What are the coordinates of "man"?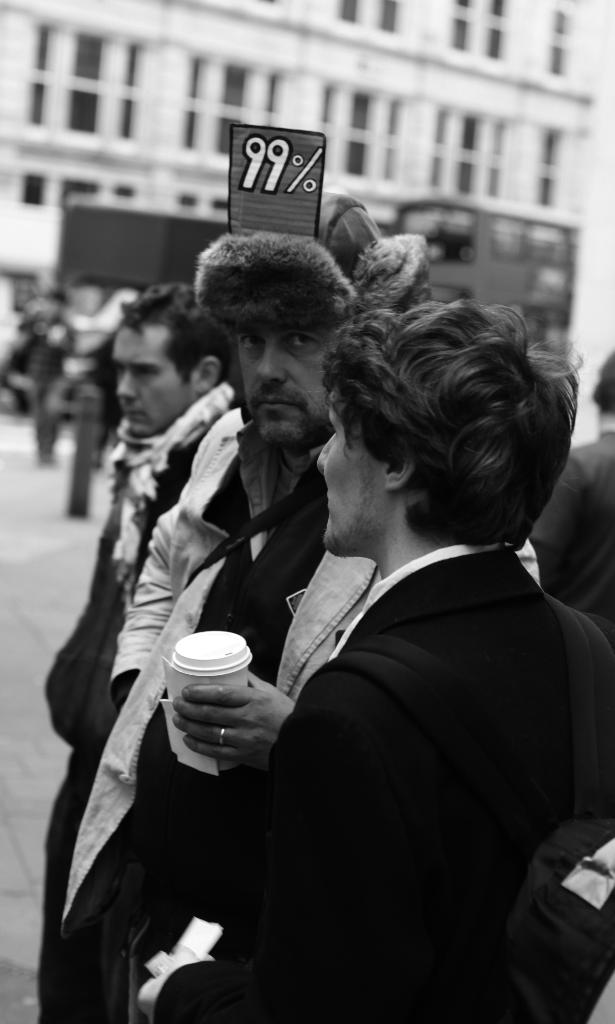
rect(133, 302, 614, 1023).
